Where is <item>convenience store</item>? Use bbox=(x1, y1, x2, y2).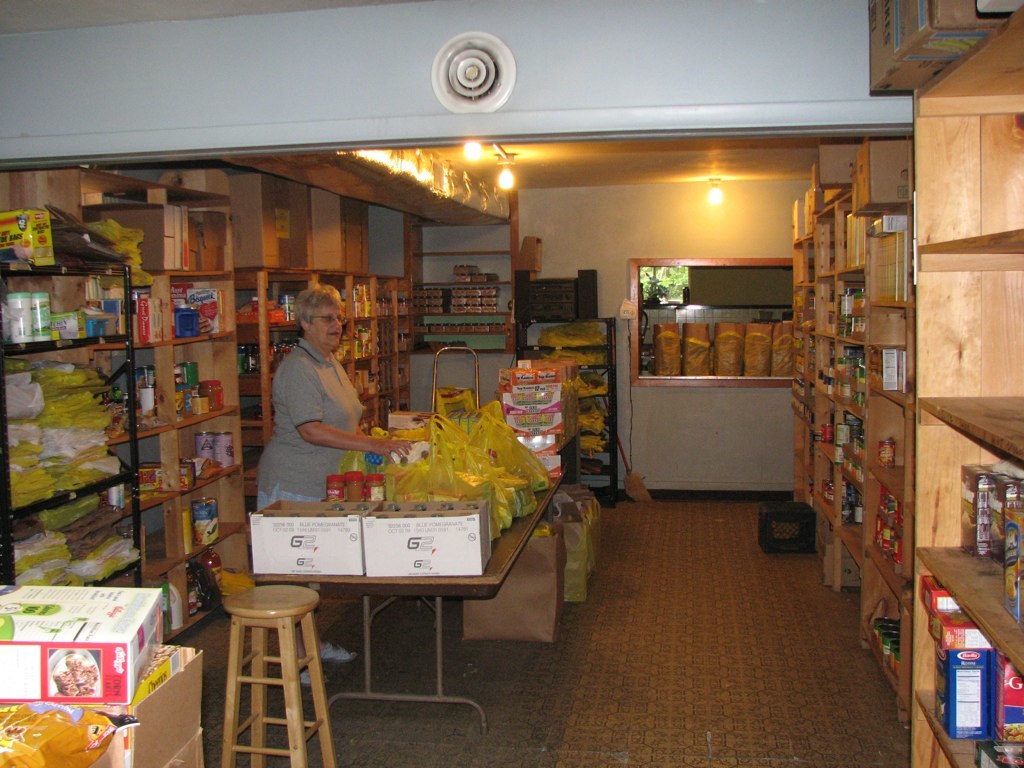
bbox=(27, 34, 966, 729).
